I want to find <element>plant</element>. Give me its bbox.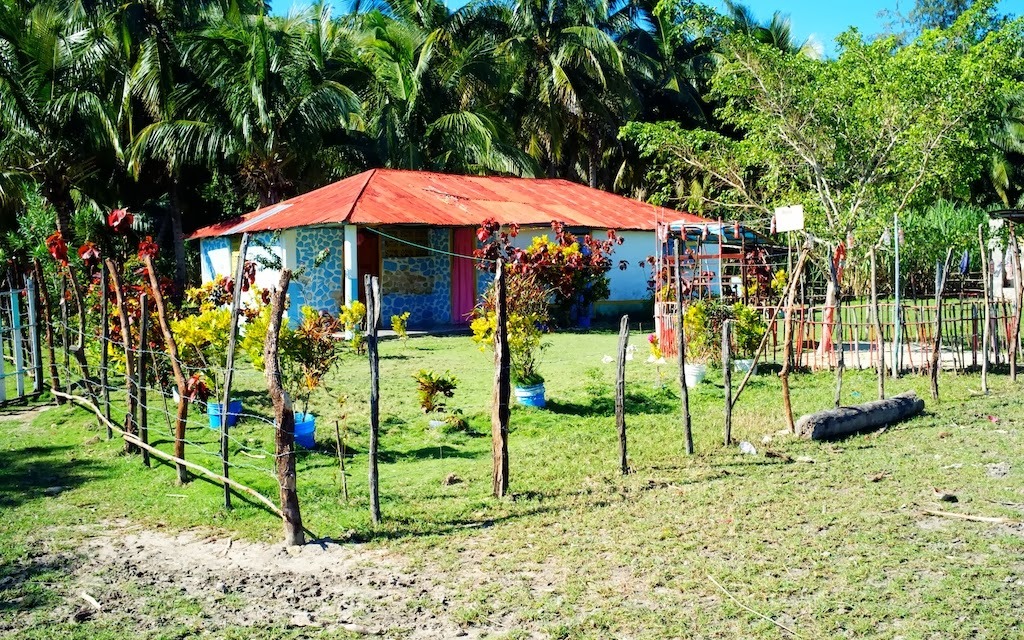
340/304/366/347.
